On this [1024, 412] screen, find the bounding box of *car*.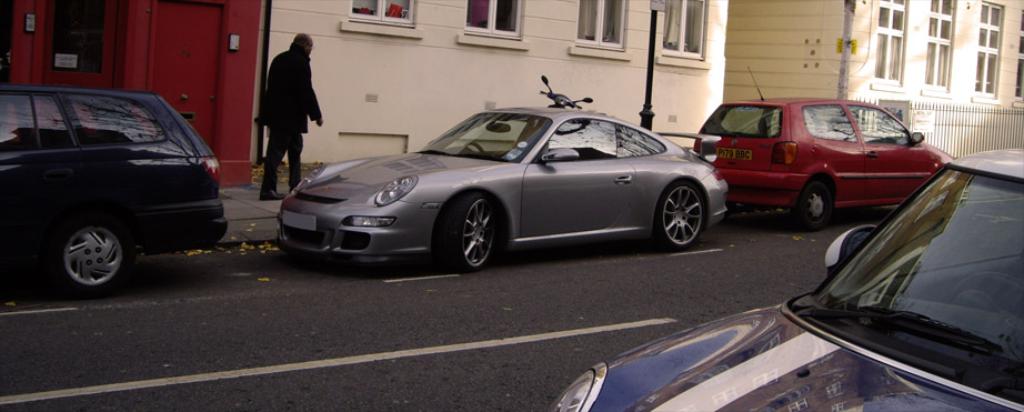
Bounding box: <bbox>550, 148, 1023, 411</bbox>.
